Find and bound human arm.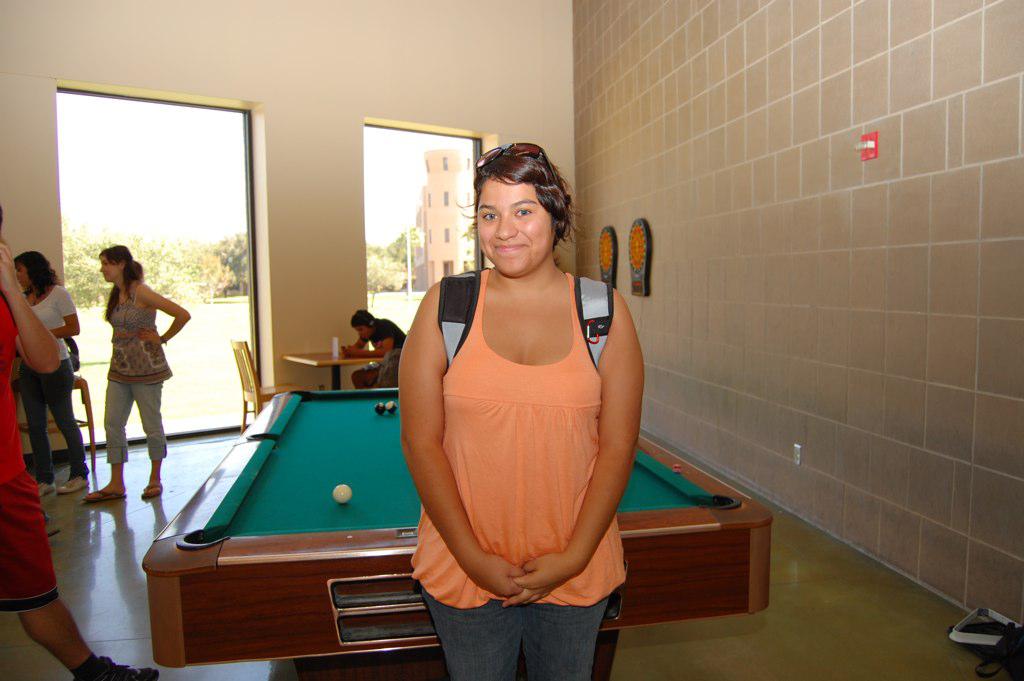
Bound: {"x1": 390, "y1": 265, "x2": 486, "y2": 565}.
